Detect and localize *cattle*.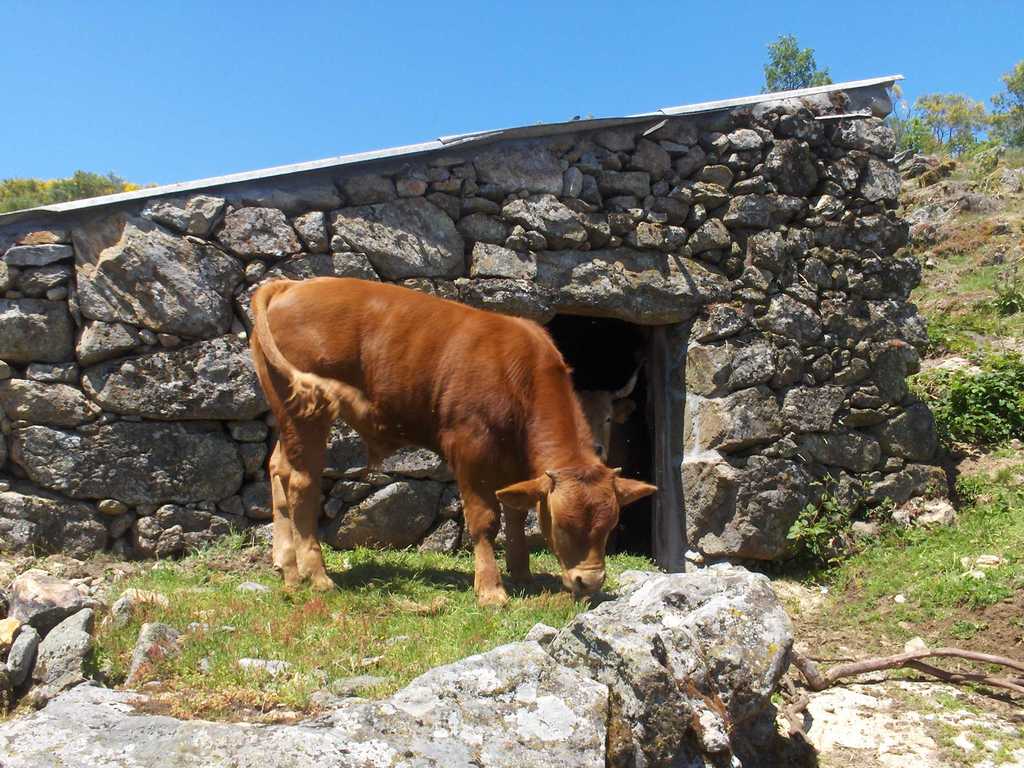
Localized at 244,276,658,602.
